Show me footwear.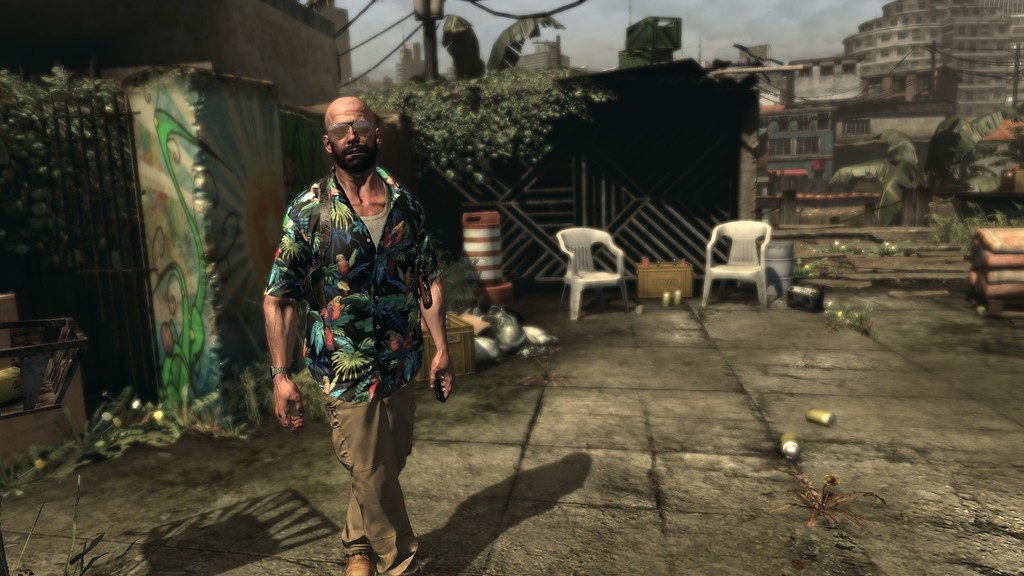
footwear is here: [x1=383, y1=545, x2=417, y2=575].
